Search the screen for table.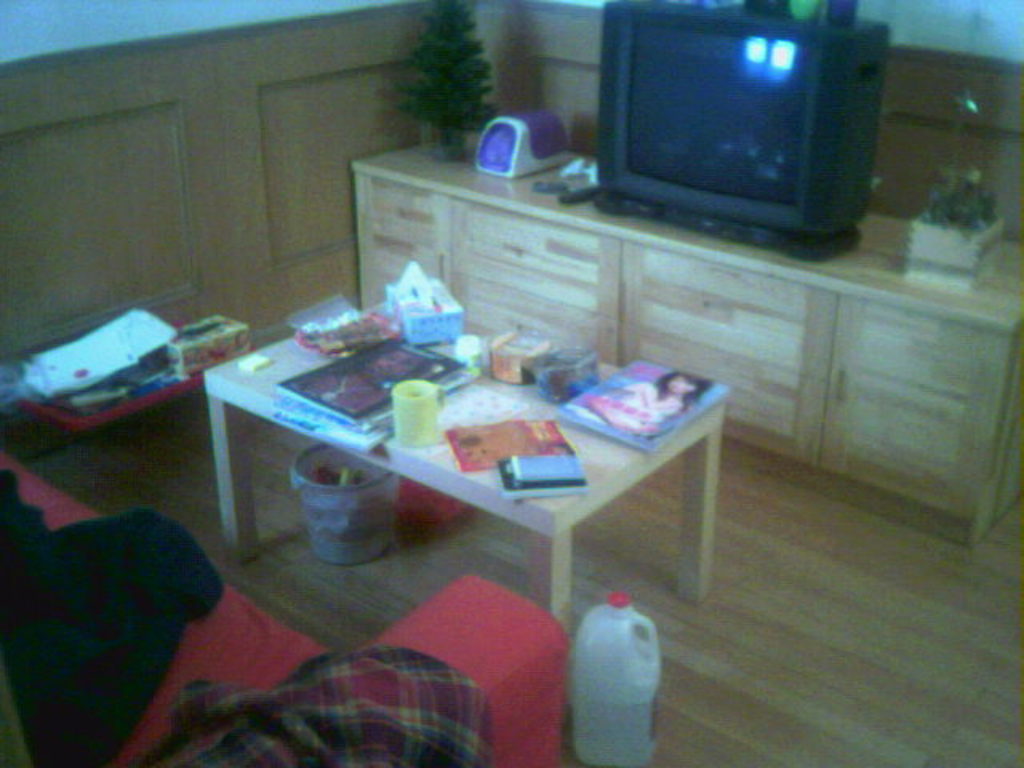
Found at left=224, top=288, right=725, bottom=662.
